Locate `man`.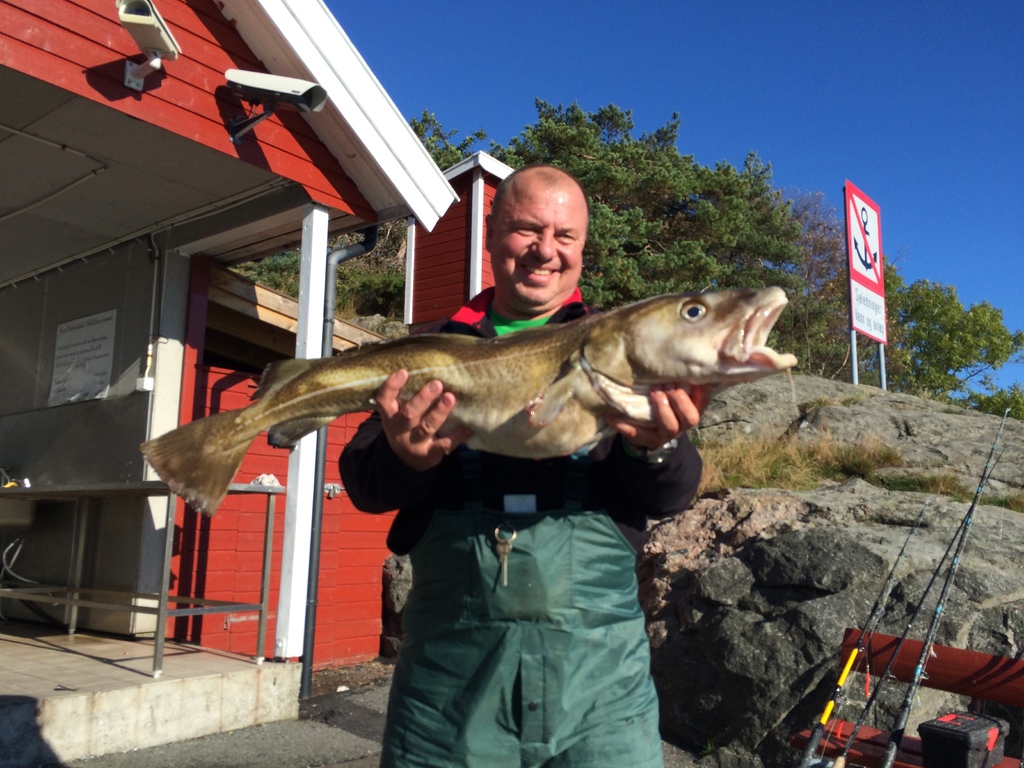
Bounding box: 339/167/702/767.
